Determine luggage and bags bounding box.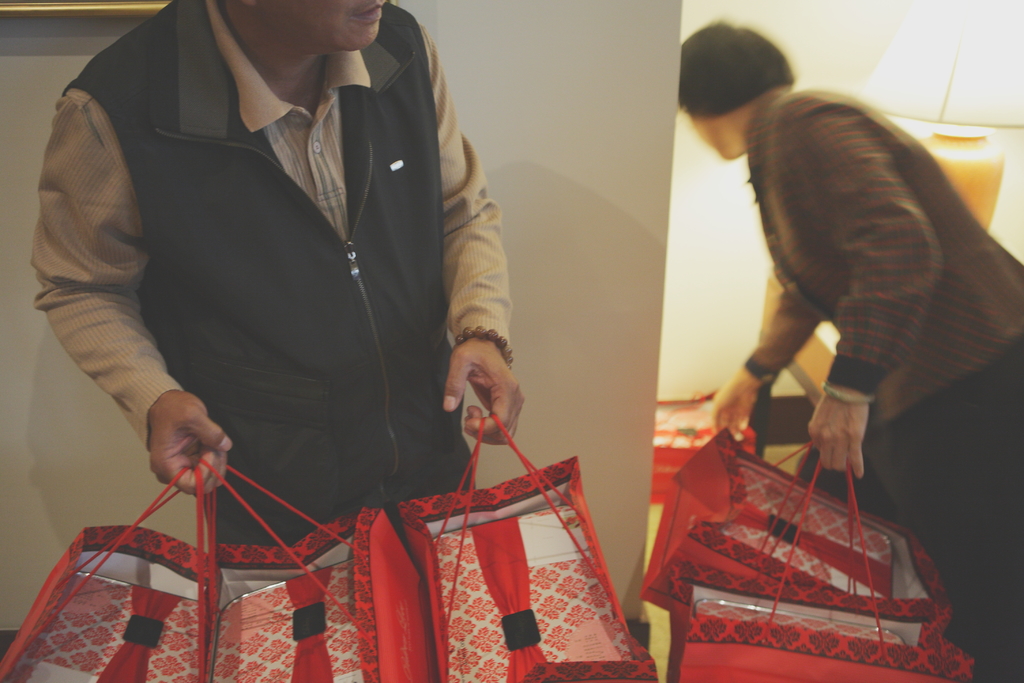
Determined: bbox=(200, 457, 428, 682).
